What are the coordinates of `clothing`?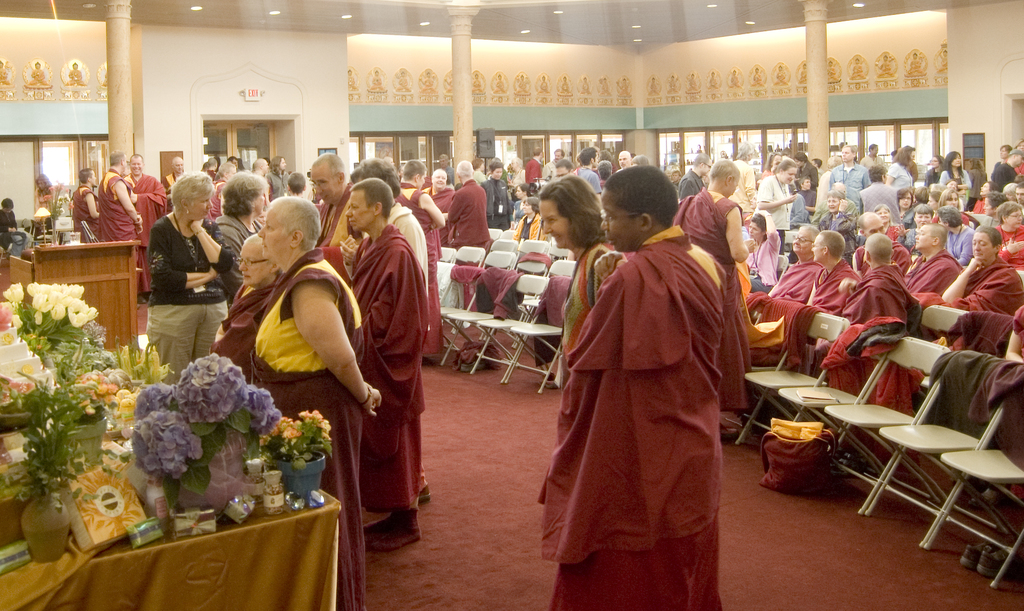
region(125, 172, 164, 291).
